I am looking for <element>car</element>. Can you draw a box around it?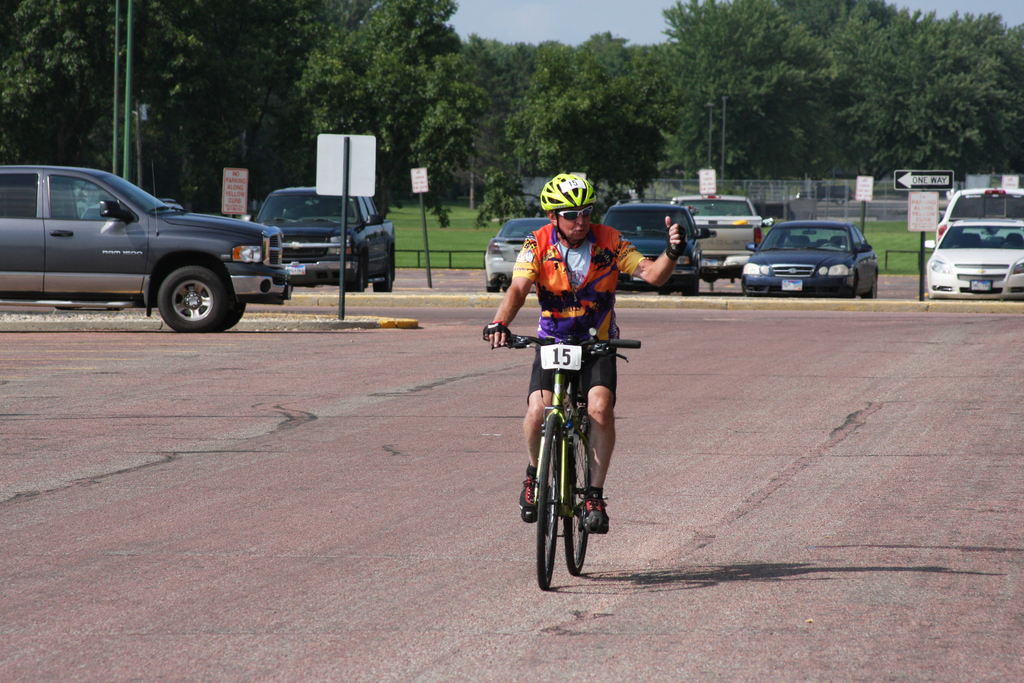
Sure, the bounding box is bbox=(0, 158, 291, 333).
